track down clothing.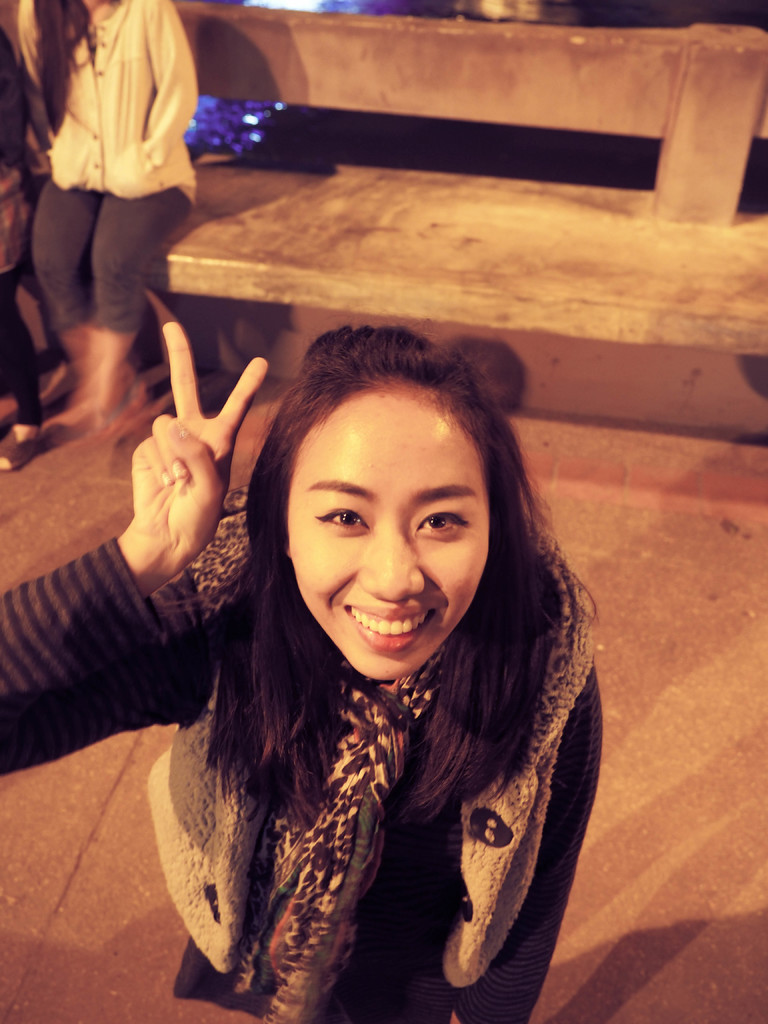
Tracked to x1=104 y1=362 x2=634 y2=989.
